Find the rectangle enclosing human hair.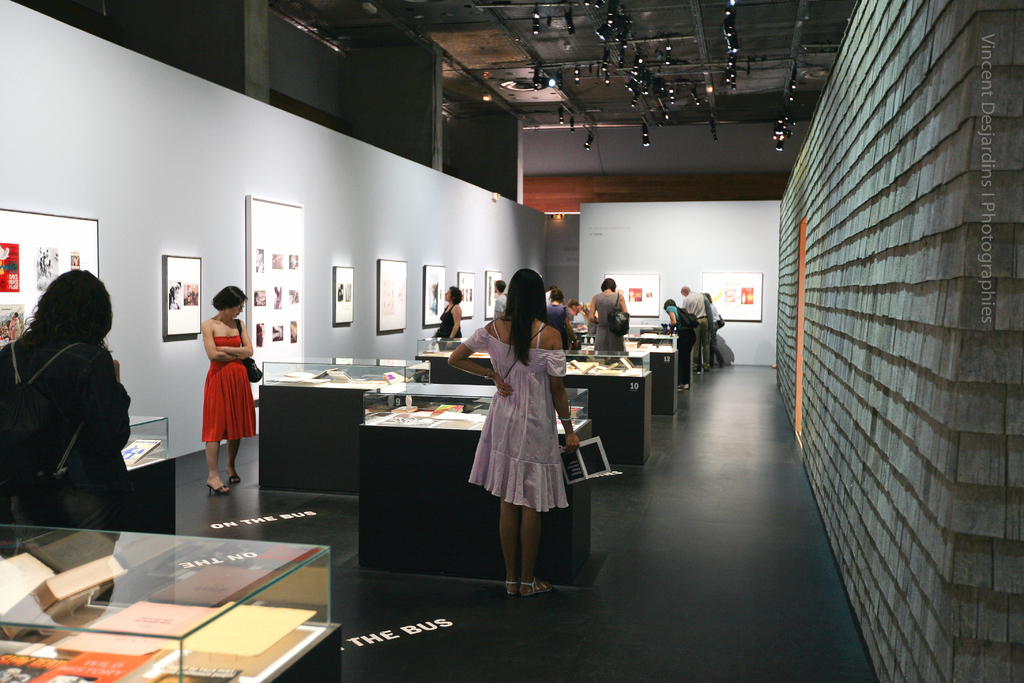
(x1=447, y1=283, x2=463, y2=308).
